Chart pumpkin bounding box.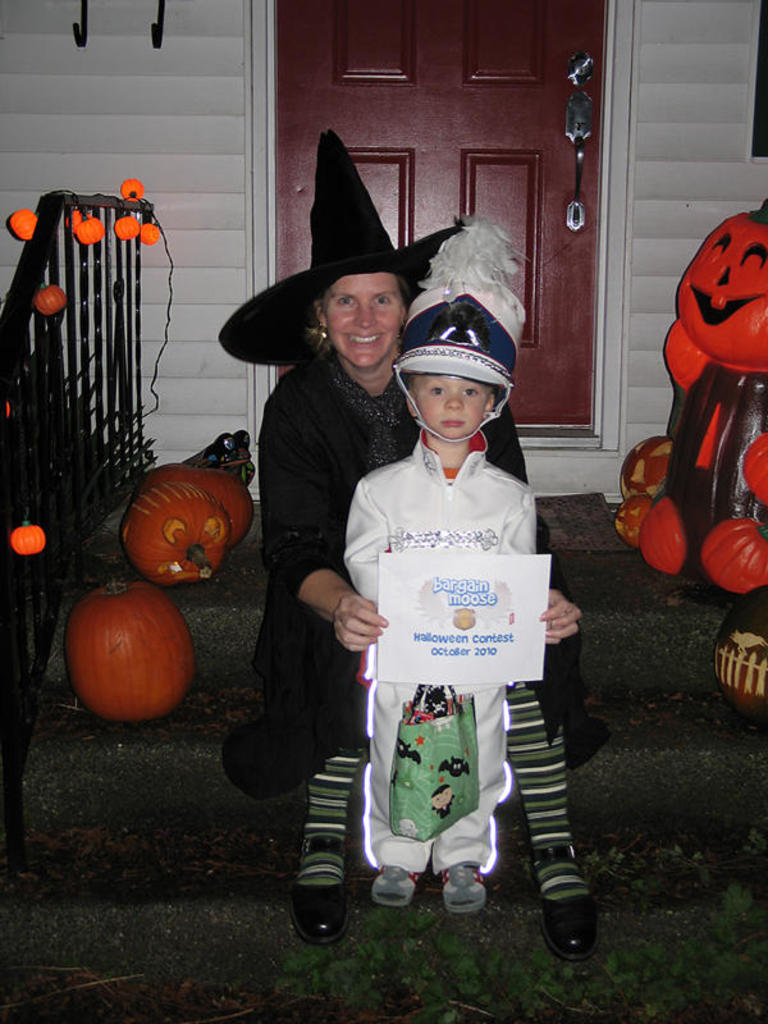
Charted: bbox=[640, 500, 687, 582].
